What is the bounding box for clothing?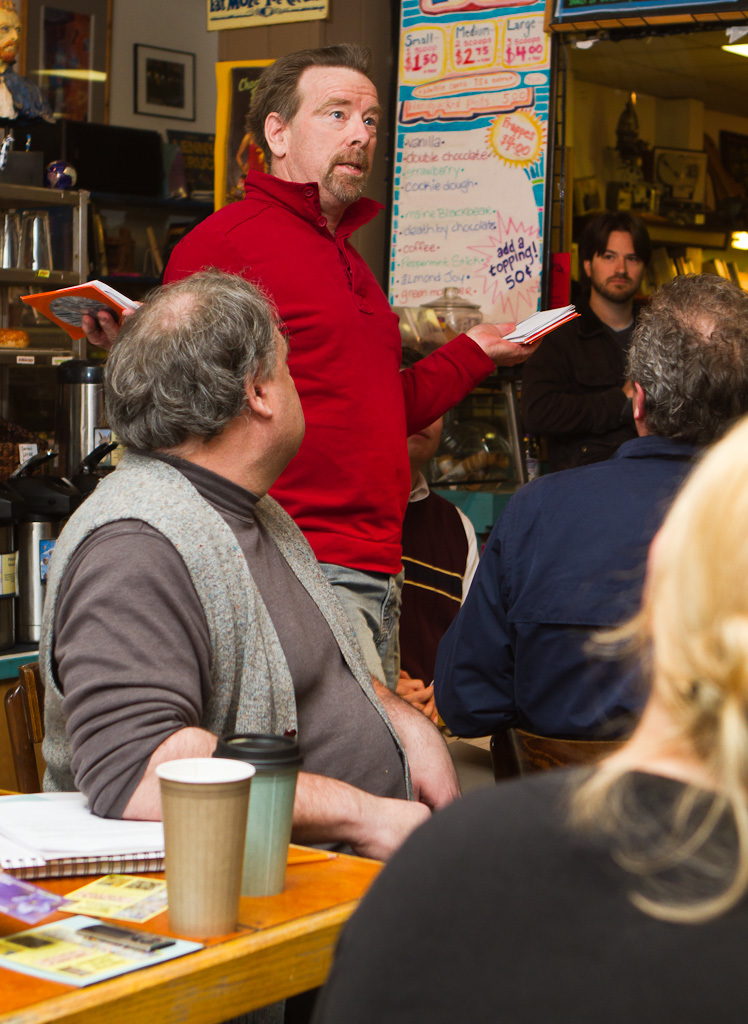
detection(512, 298, 656, 472).
